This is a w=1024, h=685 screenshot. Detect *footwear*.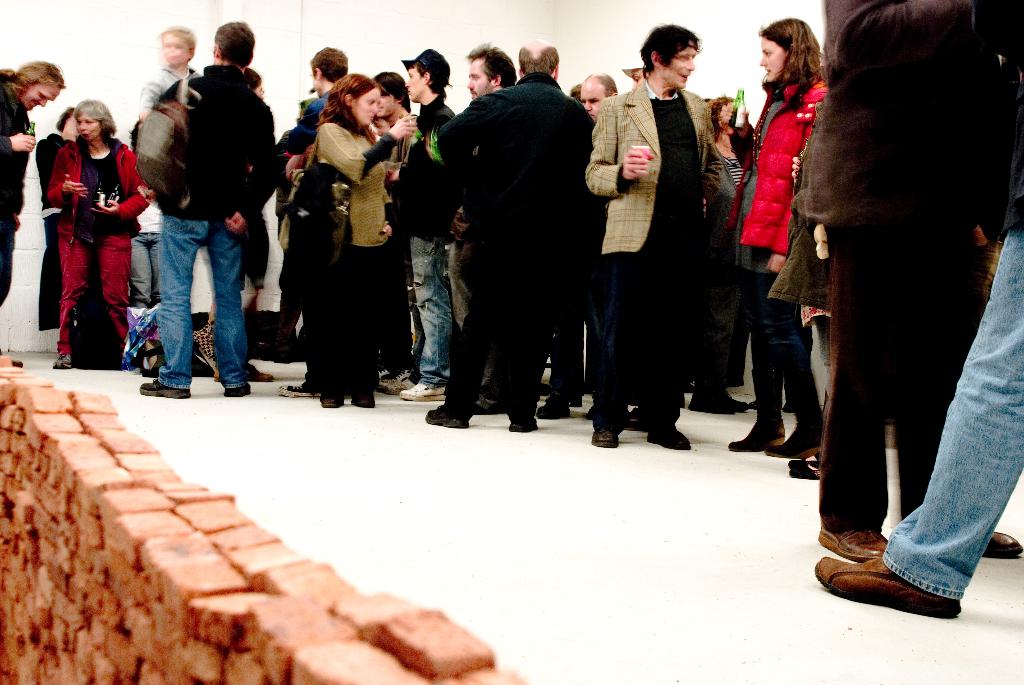
pyautogui.locateOnScreen(764, 418, 820, 463).
